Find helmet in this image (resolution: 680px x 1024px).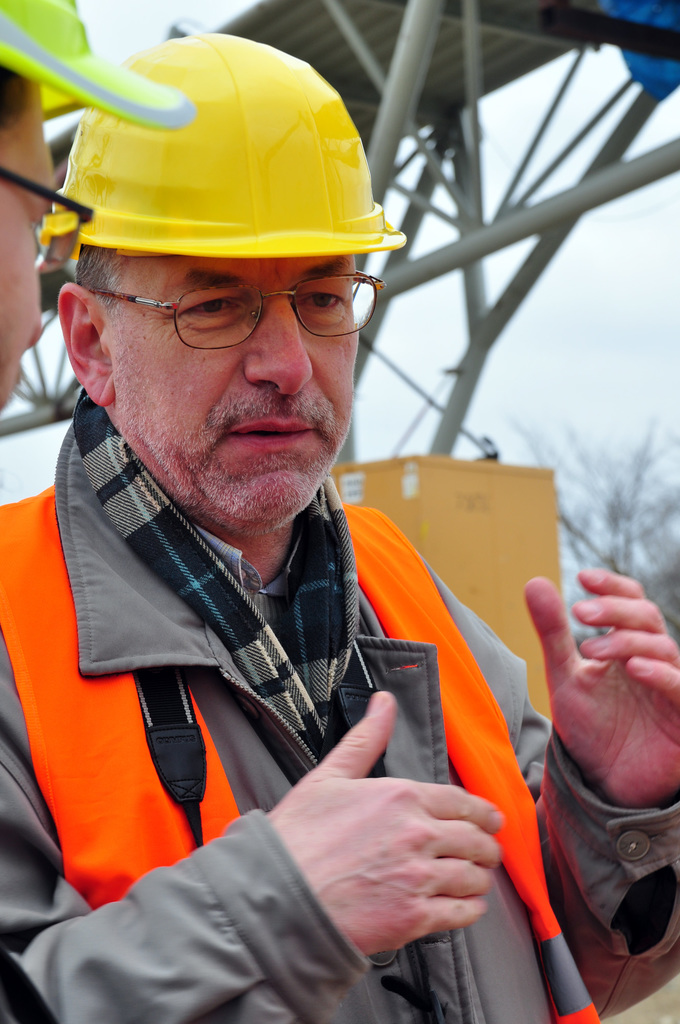
54/35/378/449.
